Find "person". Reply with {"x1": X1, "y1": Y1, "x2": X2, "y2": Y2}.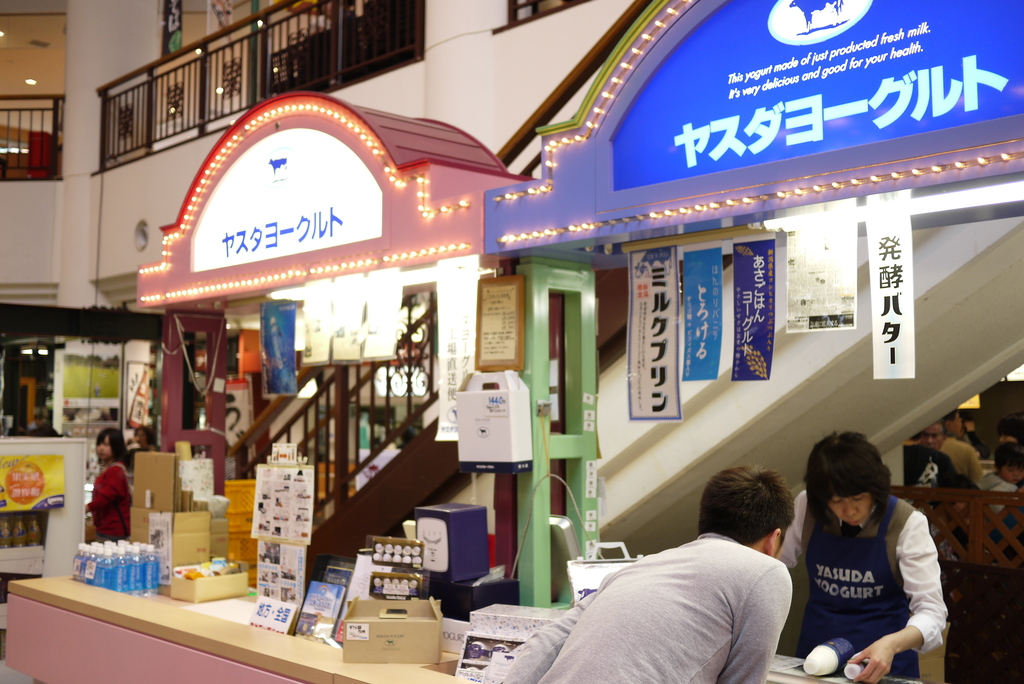
{"x1": 77, "y1": 431, "x2": 127, "y2": 574}.
